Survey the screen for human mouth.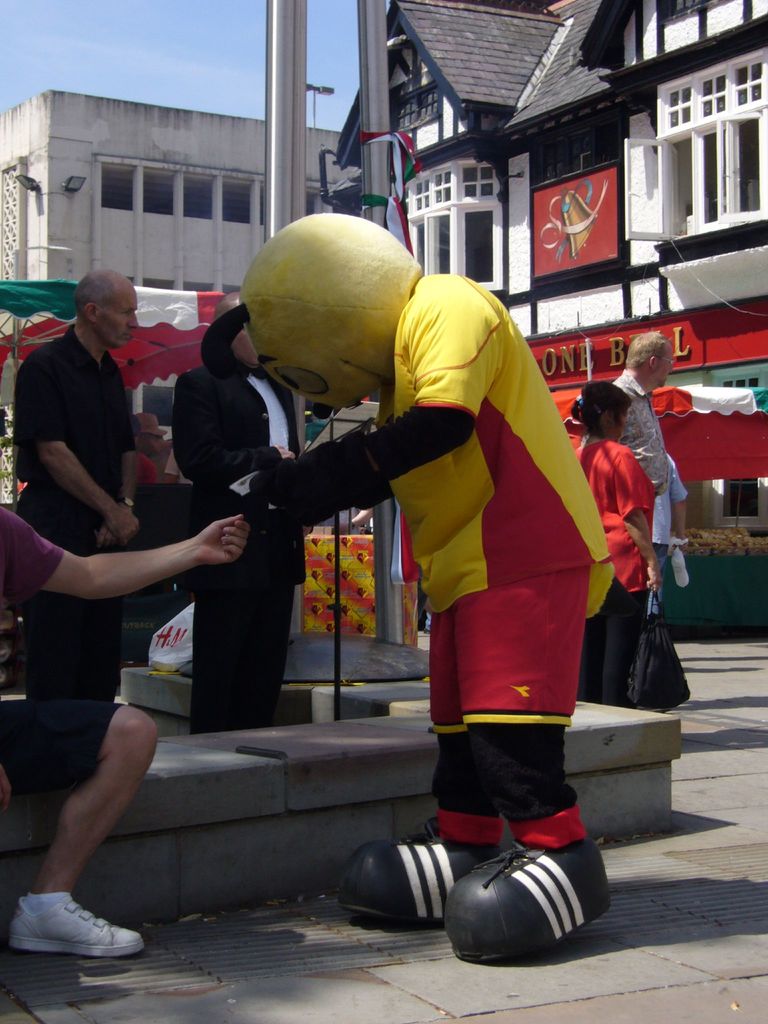
Survey found: x1=119, y1=330, x2=135, y2=344.
